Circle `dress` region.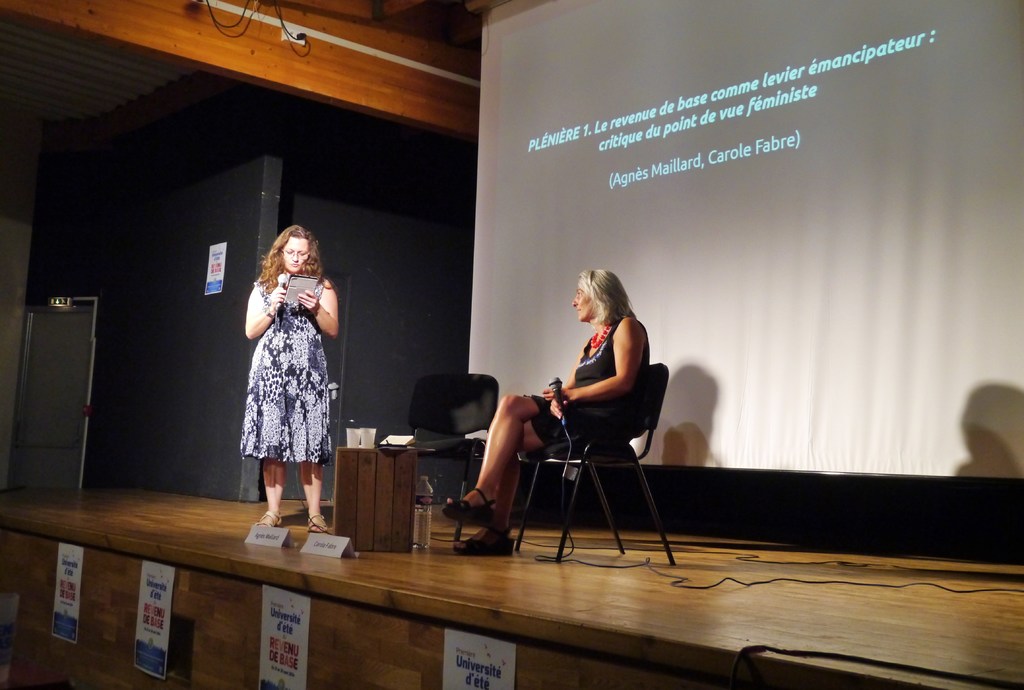
Region: 243, 275, 337, 467.
